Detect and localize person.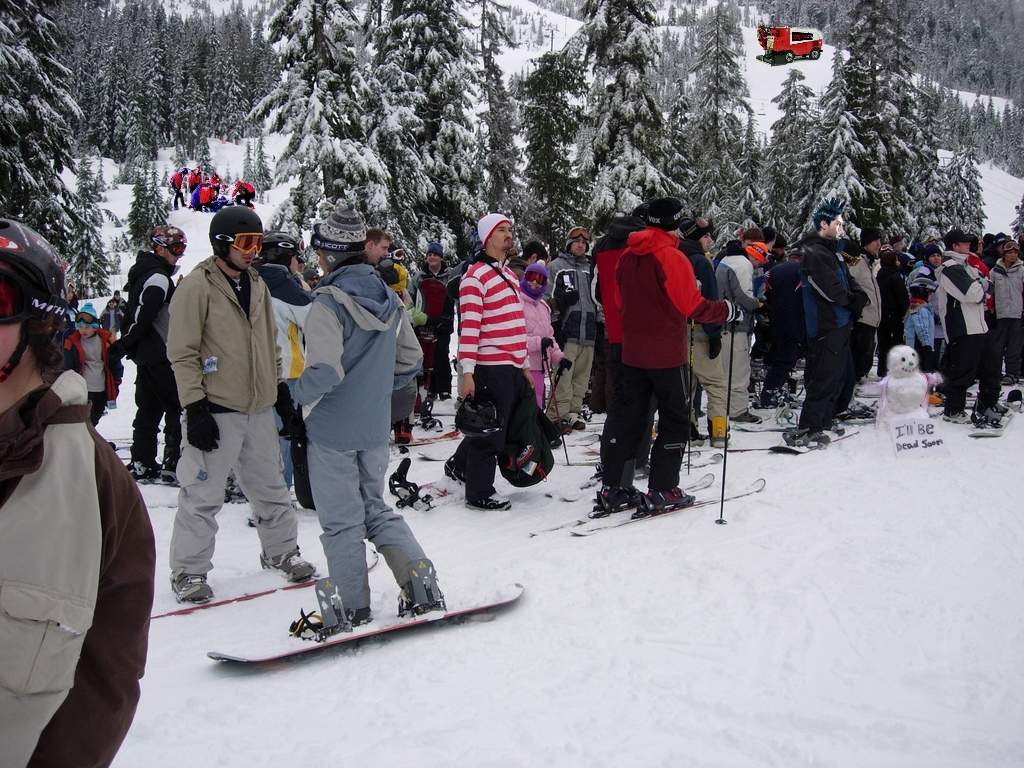
Localized at 783/202/851/446.
